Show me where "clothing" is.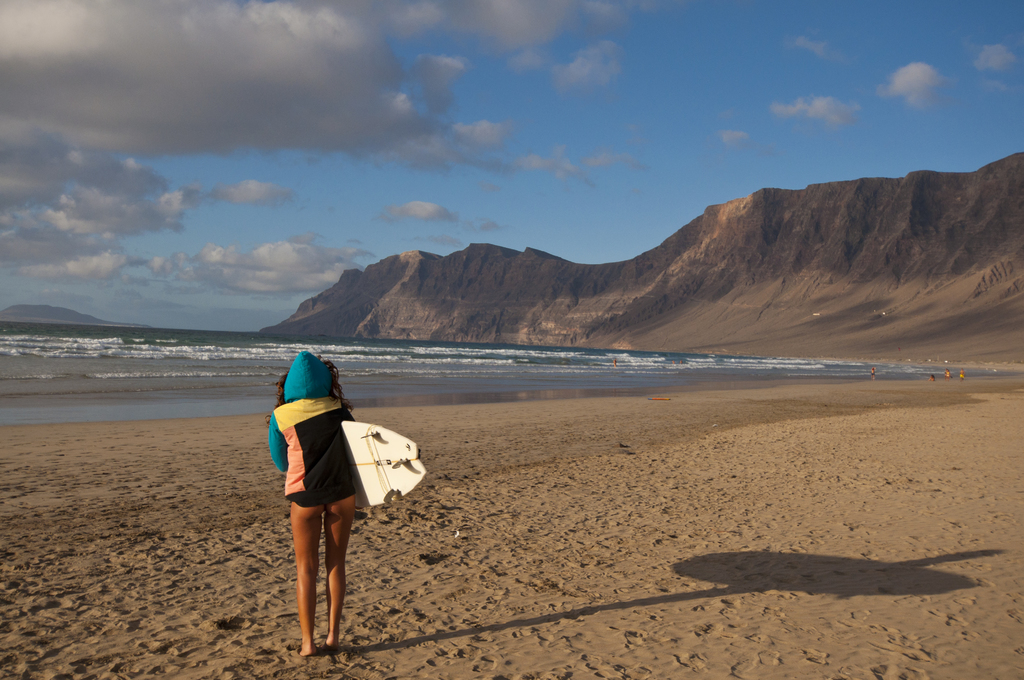
"clothing" is at (262, 353, 382, 551).
